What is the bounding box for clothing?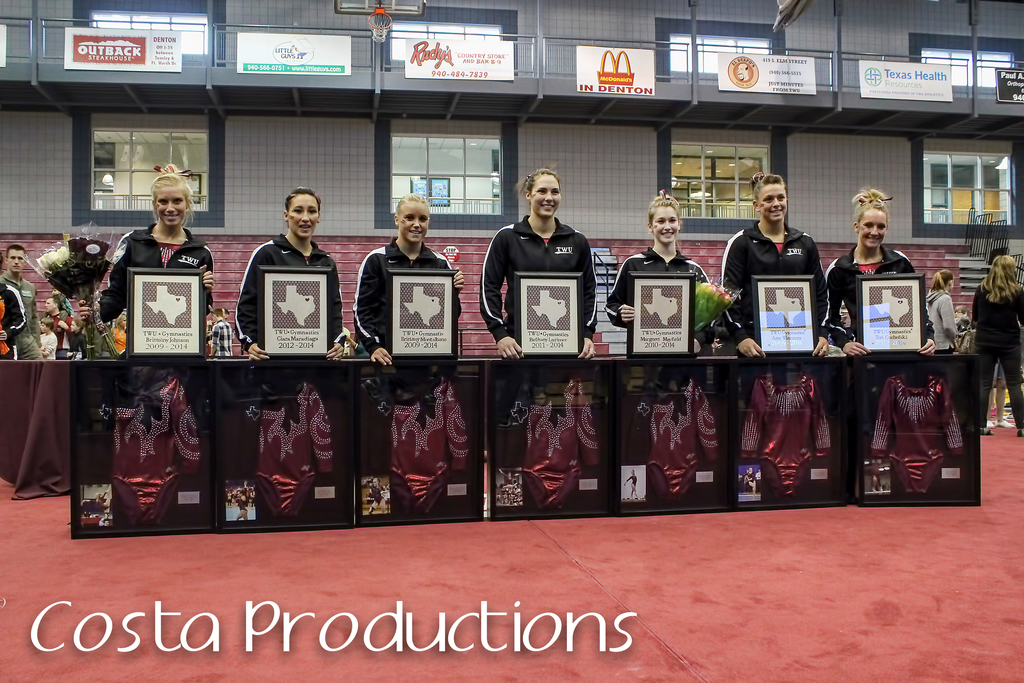
(left=824, top=247, right=941, bottom=350).
